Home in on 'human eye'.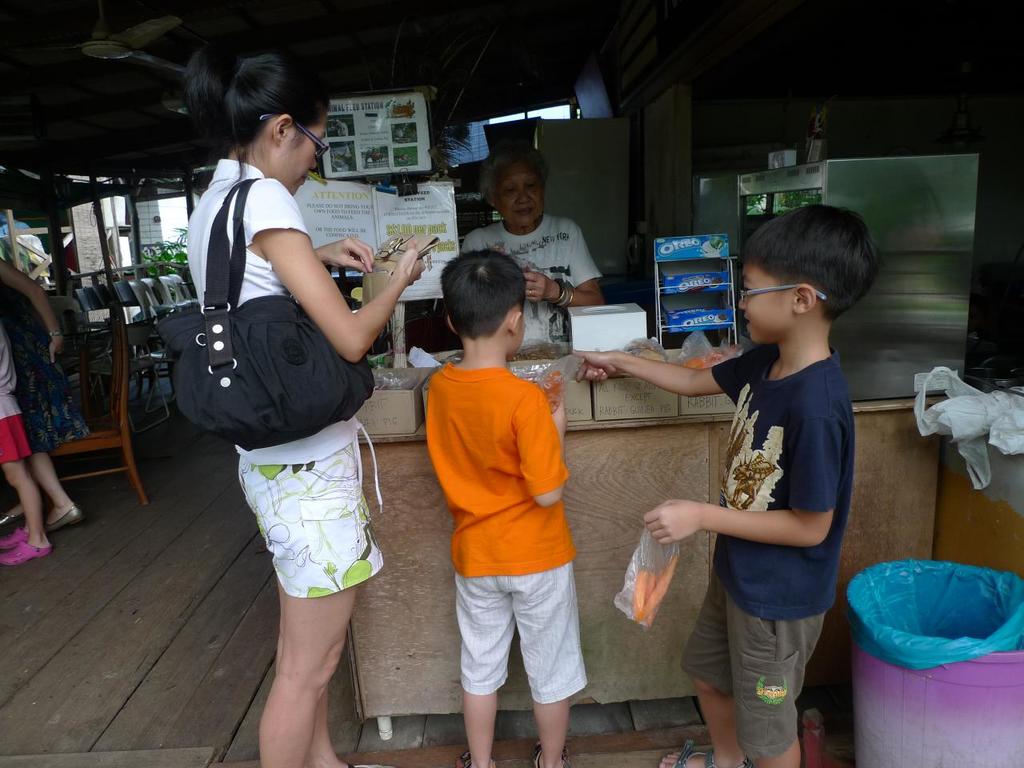
Homed in at box(505, 183, 516, 194).
